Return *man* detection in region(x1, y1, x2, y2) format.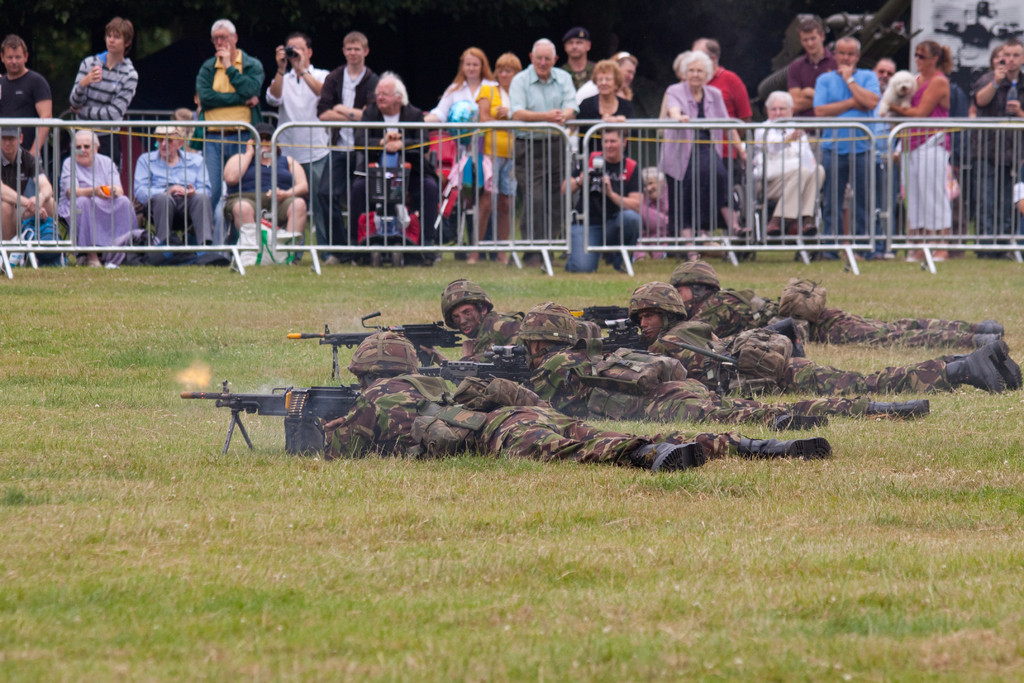
region(554, 28, 598, 86).
